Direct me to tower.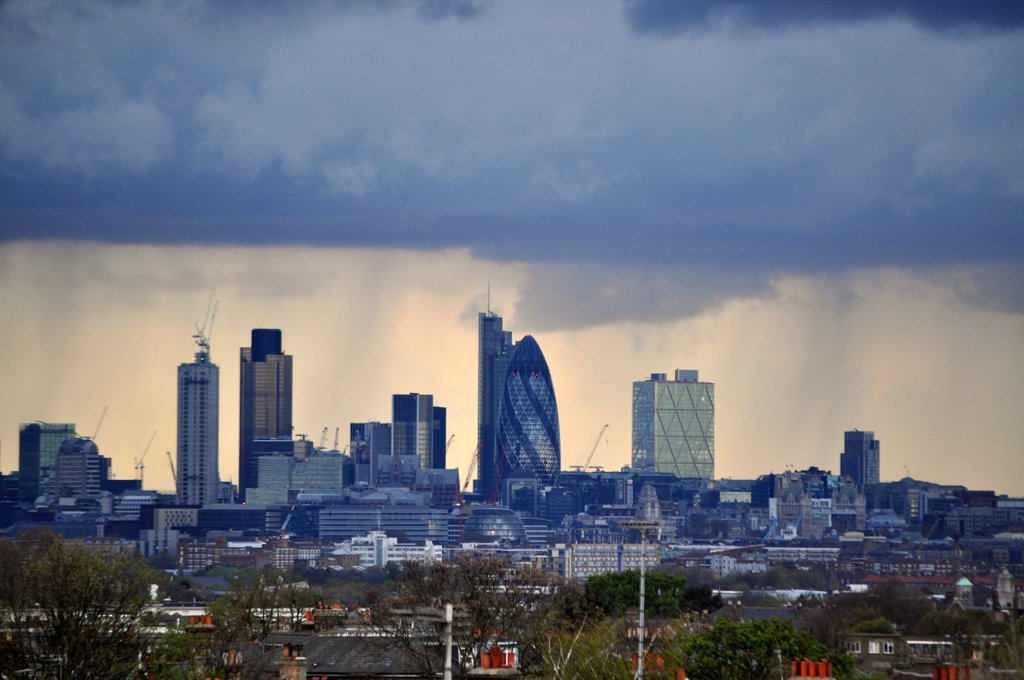
Direction: region(620, 353, 732, 496).
